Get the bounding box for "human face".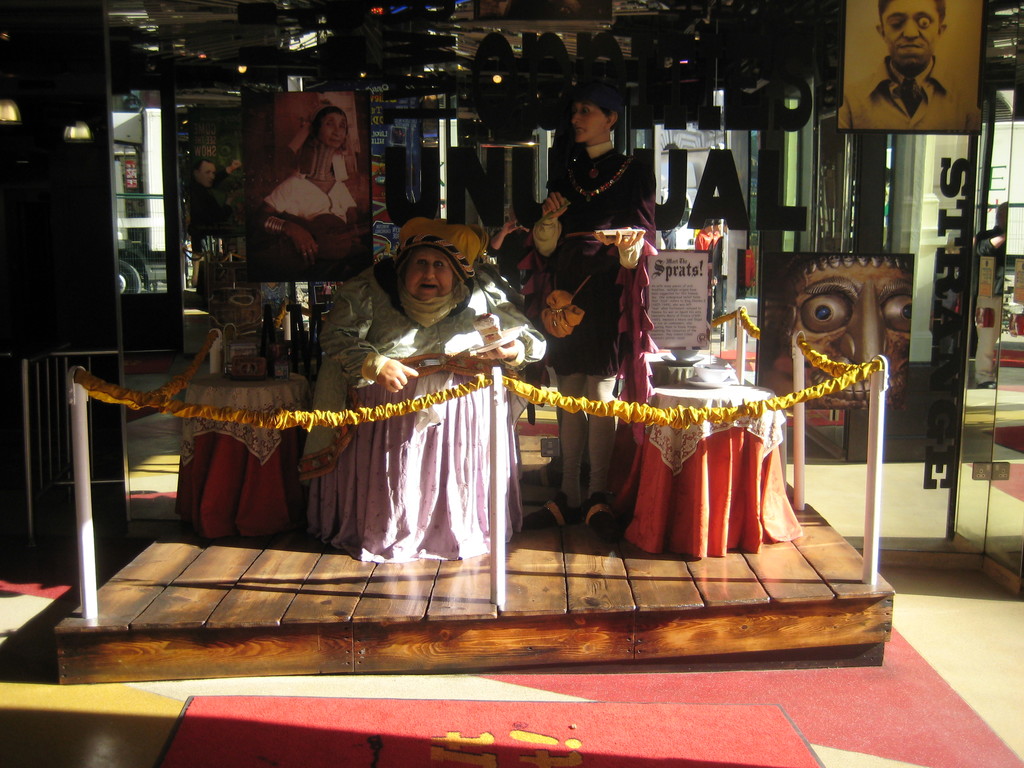
BBox(393, 239, 463, 331).
